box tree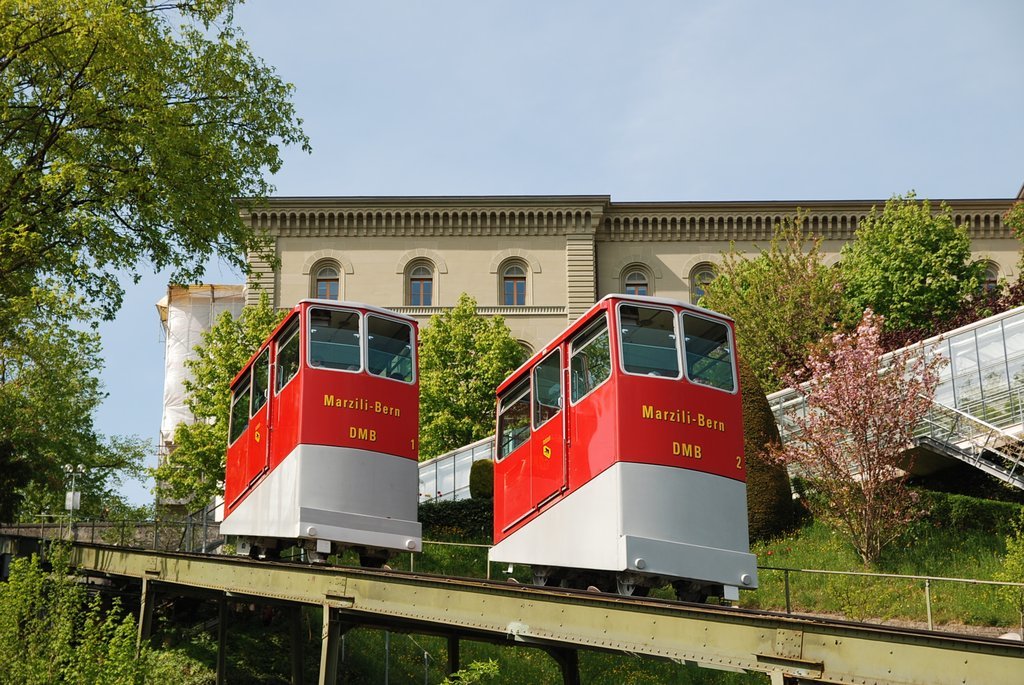
[834,188,989,350]
